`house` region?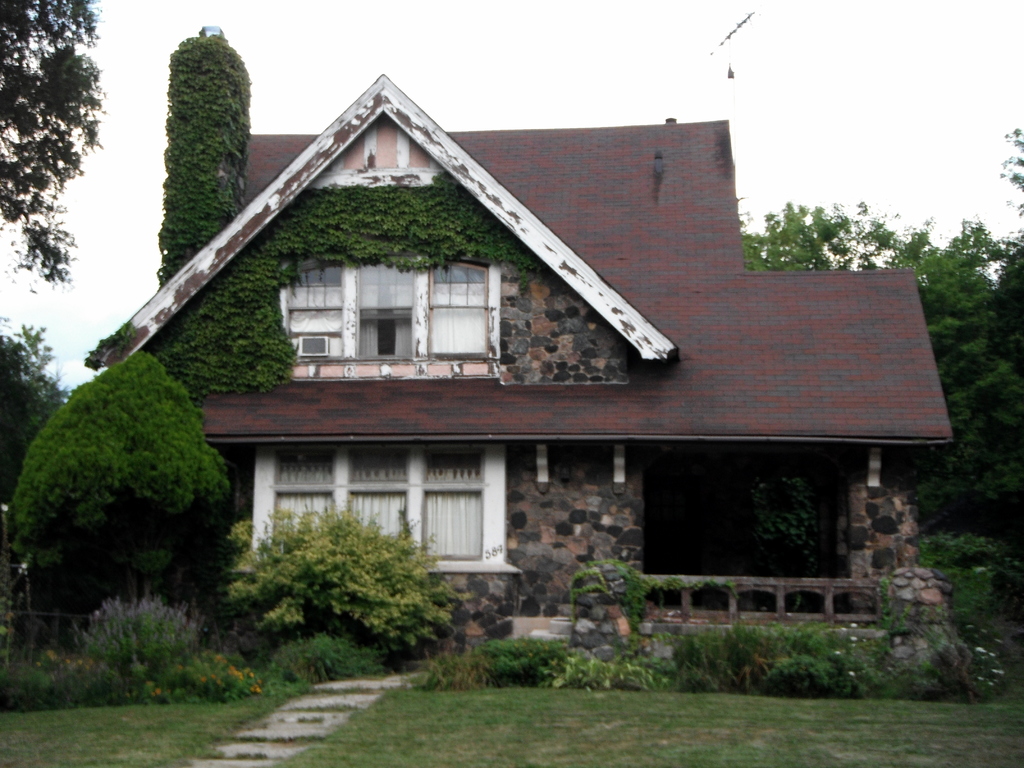
pyautogui.locateOnScreen(85, 72, 953, 628)
